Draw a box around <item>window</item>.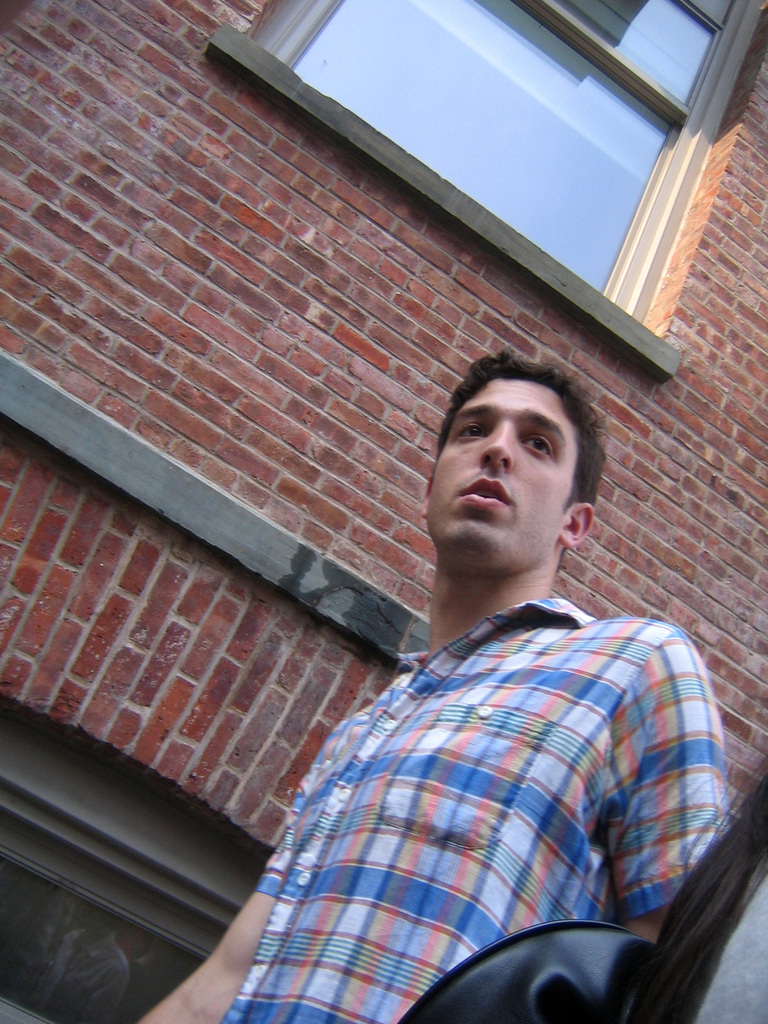
[209,24,700,351].
